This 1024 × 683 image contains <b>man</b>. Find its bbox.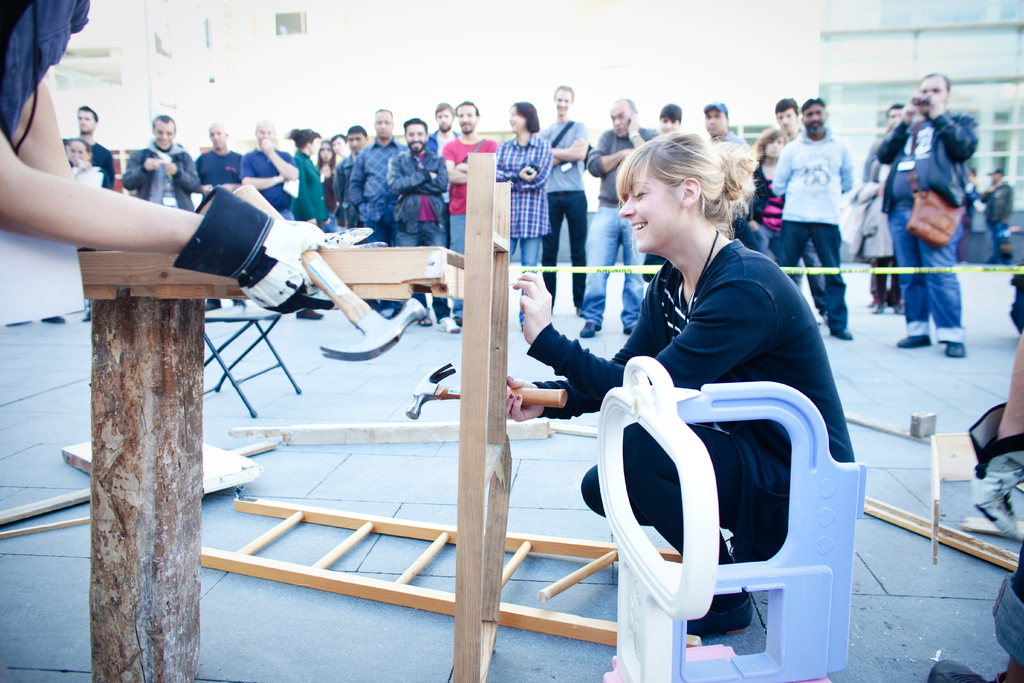
(x1=60, y1=104, x2=113, y2=186).
